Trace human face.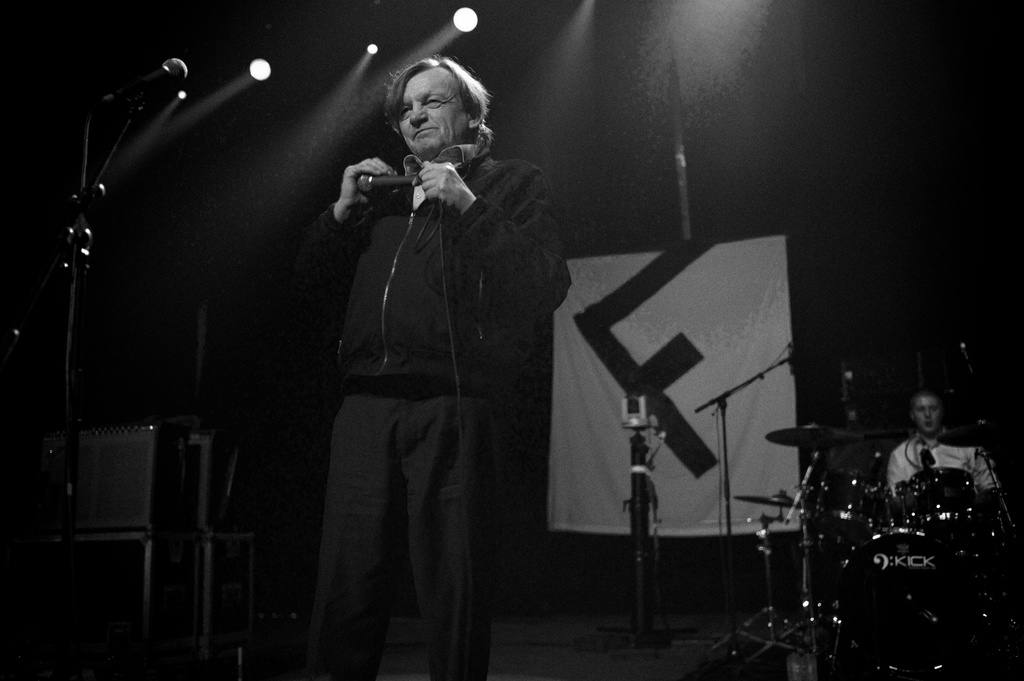
Traced to pyautogui.locateOnScreen(399, 68, 467, 156).
